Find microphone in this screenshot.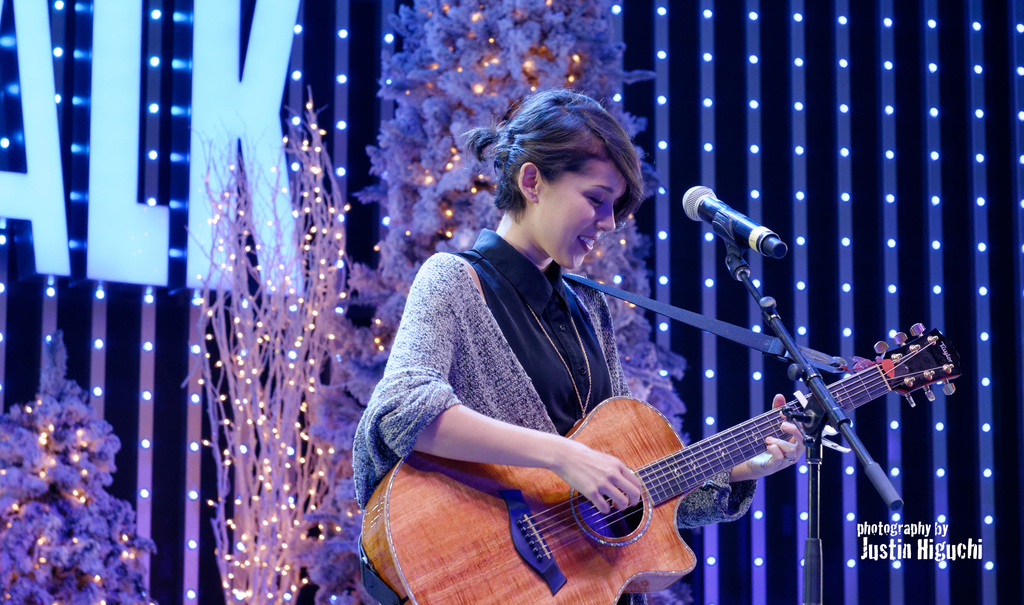
The bounding box for microphone is bbox=[696, 204, 802, 273].
